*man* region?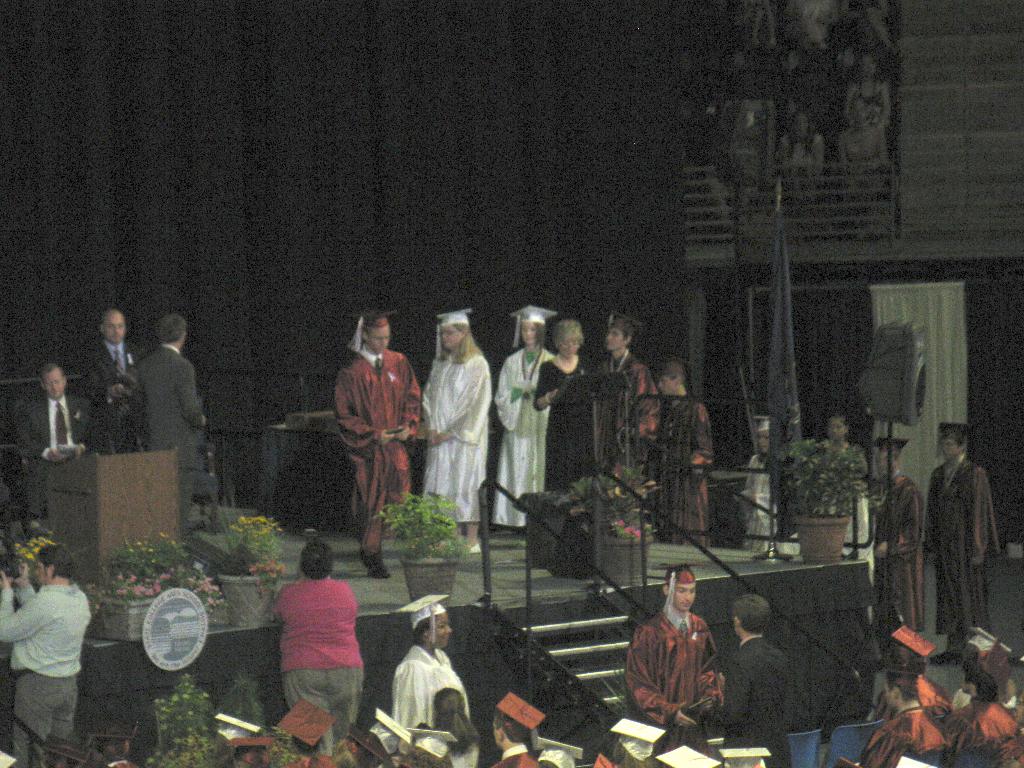
(x1=595, y1=305, x2=663, y2=493)
